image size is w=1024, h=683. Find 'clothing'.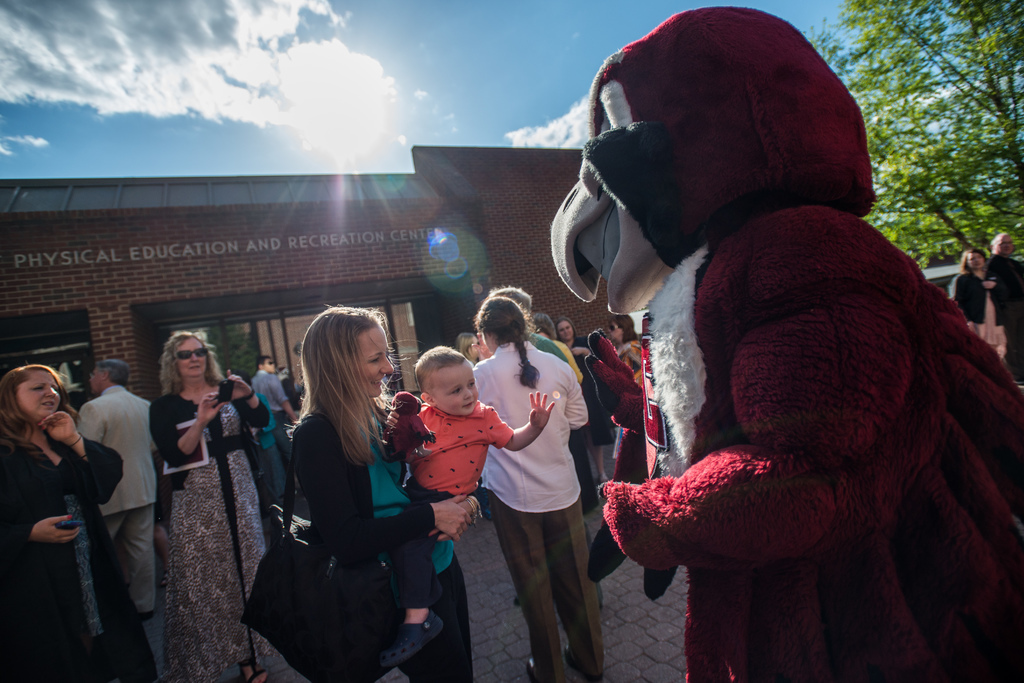
(x1=253, y1=368, x2=293, y2=419).
